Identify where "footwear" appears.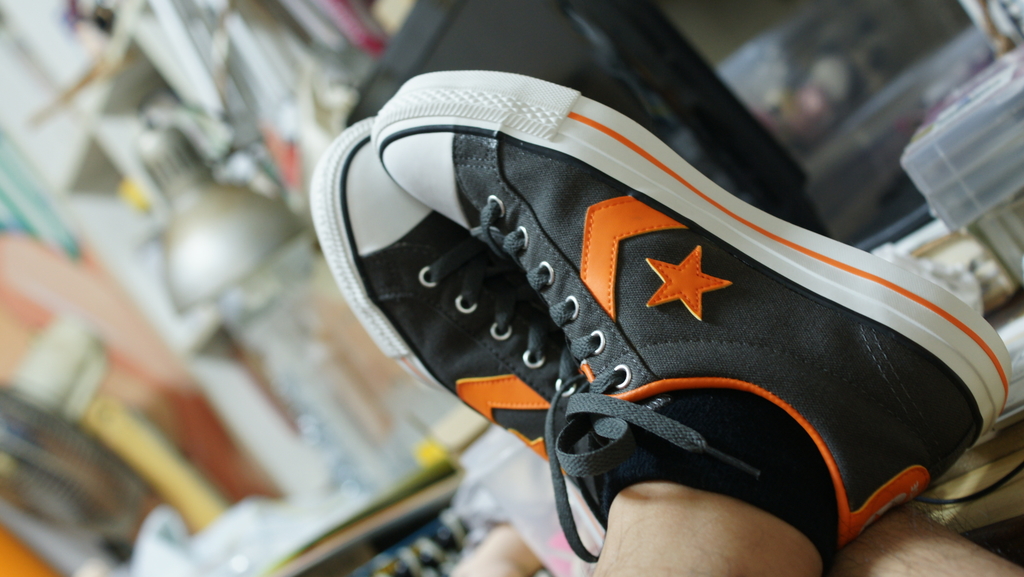
Appears at (x1=309, y1=109, x2=610, y2=556).
